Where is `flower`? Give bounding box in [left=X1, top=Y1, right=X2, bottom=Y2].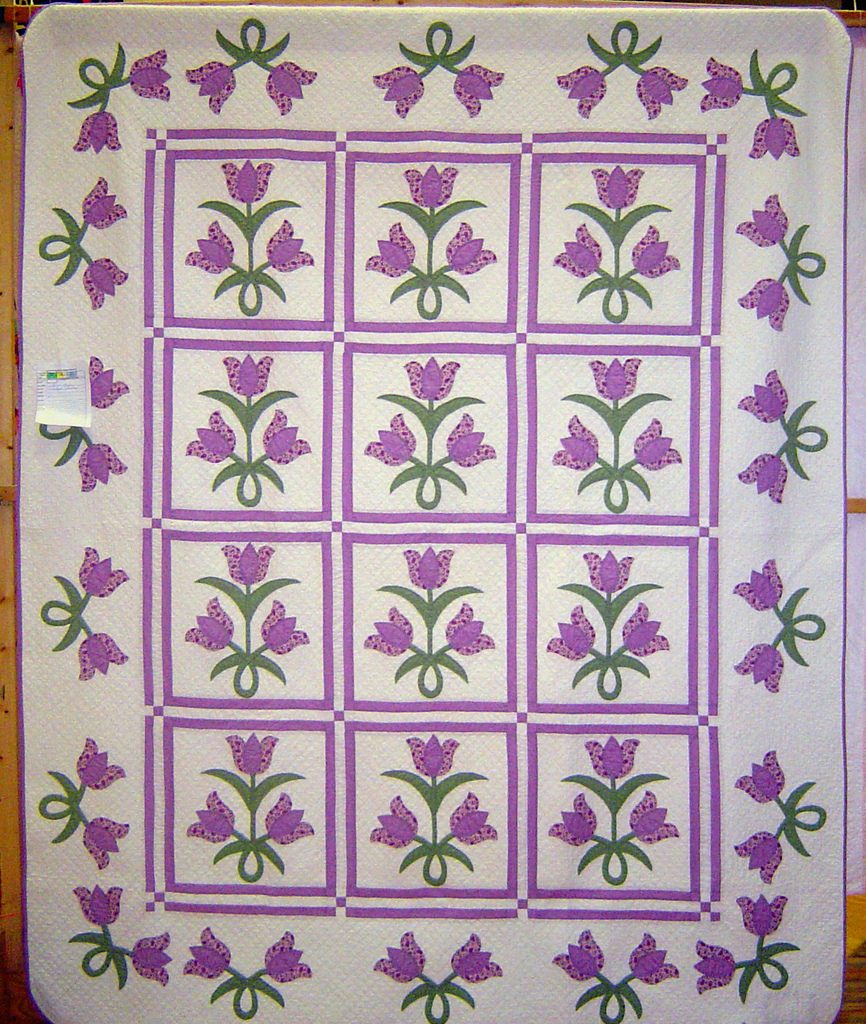
[left=373, top=61, right=426, bottom=114].
